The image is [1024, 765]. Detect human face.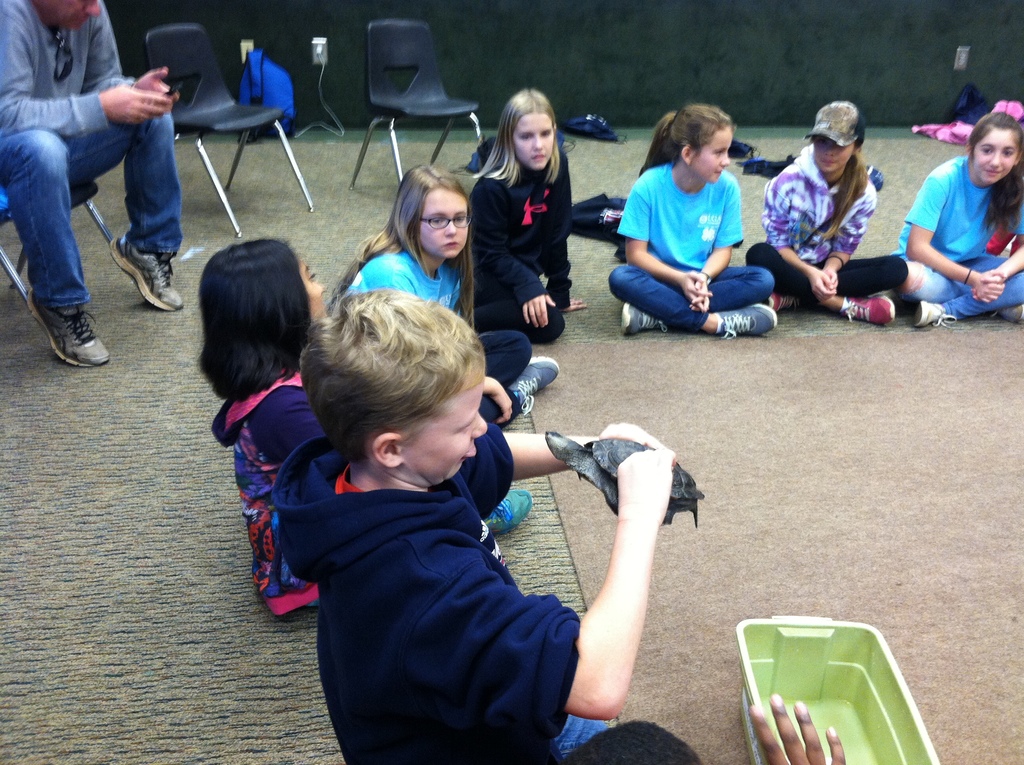
Detection: (x1=408, y1=189, x2=467, y2=266).
